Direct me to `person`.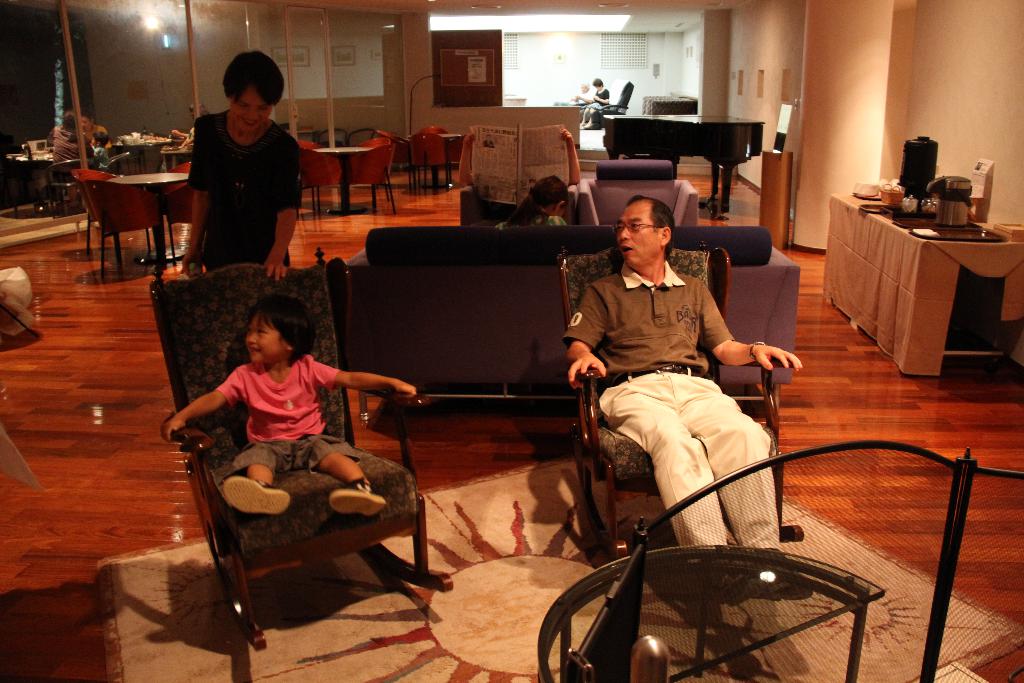
Direction: detection(52, 108, 93, 159).
